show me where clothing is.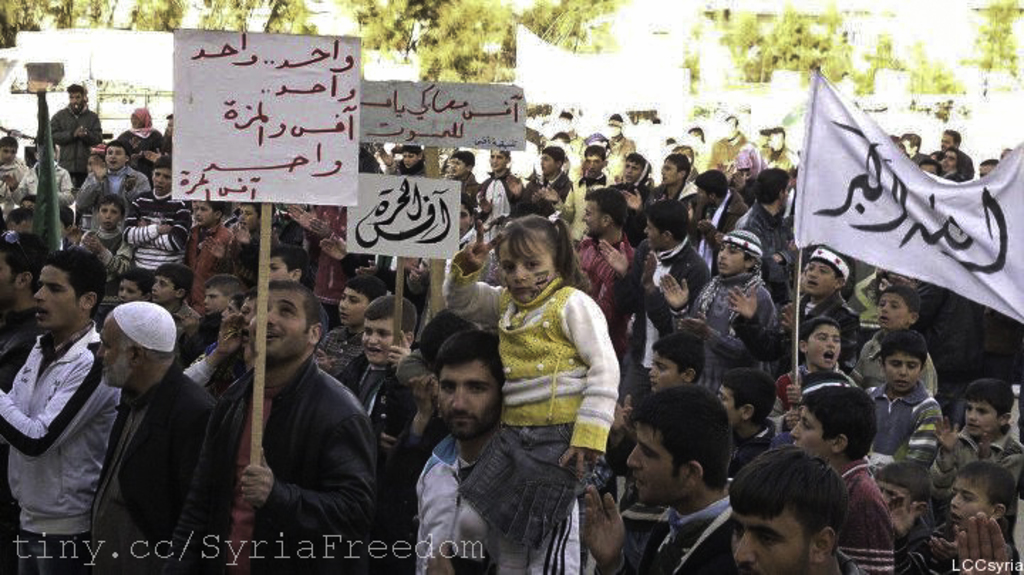
clothing is at (left=430, top=272, right=644, bottom=574).
